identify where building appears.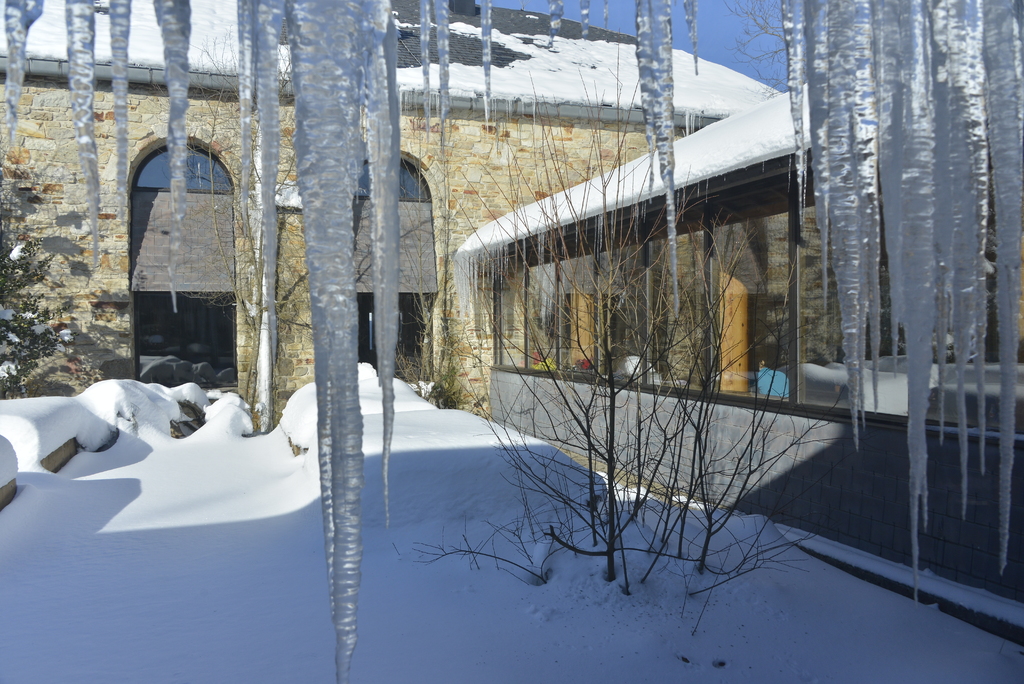
Appears at x1=459 y1=90 x2=1023 y2=607.
